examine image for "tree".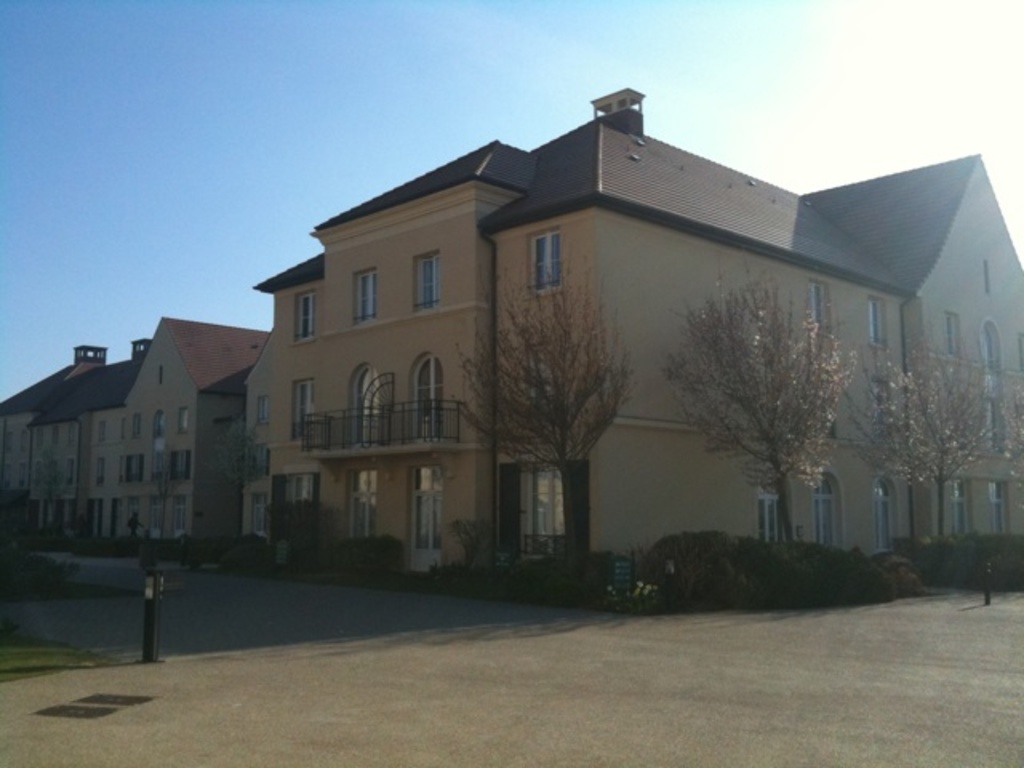
Examination result: (203, 414, 282, 541).
